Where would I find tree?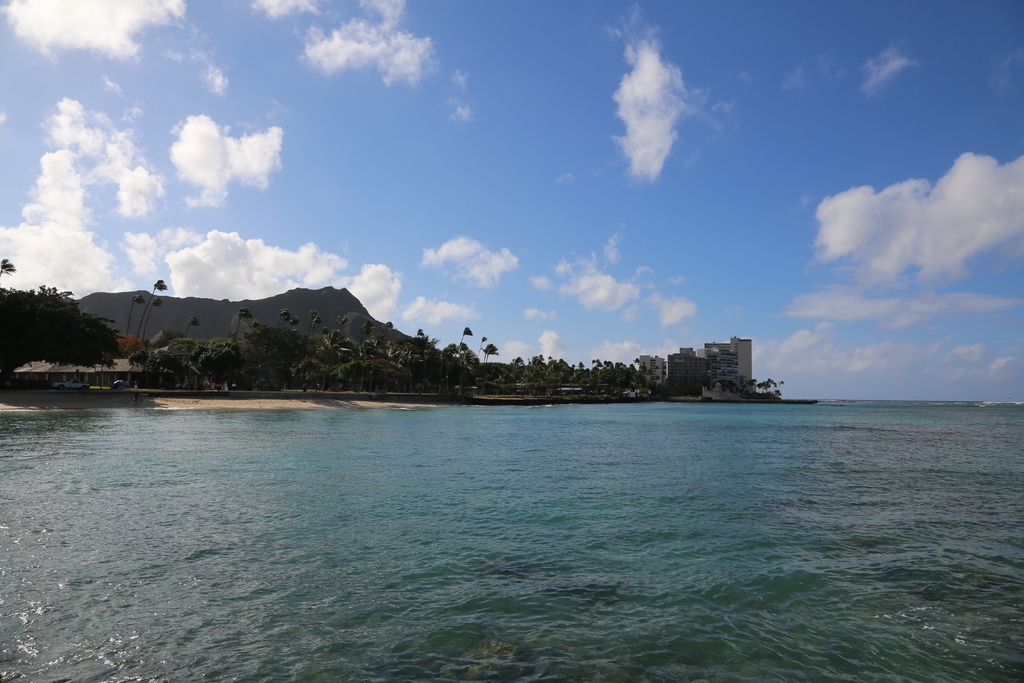
At 186 317 200 338.
